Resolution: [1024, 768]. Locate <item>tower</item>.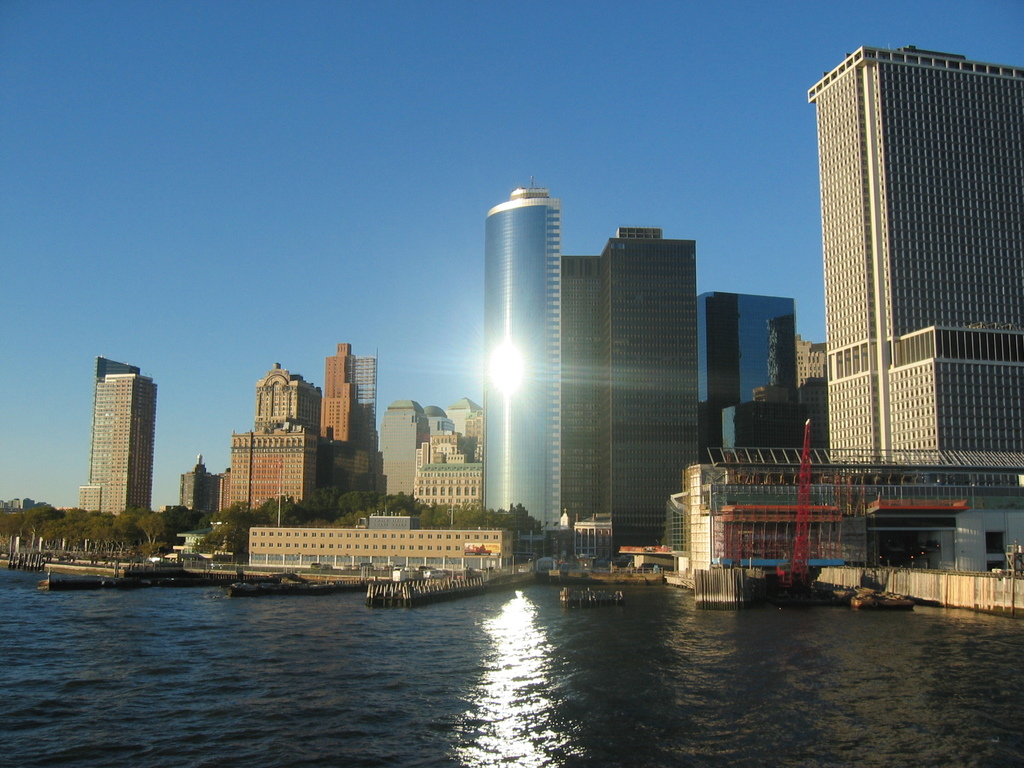
rect(378, 399, 433, 512).
